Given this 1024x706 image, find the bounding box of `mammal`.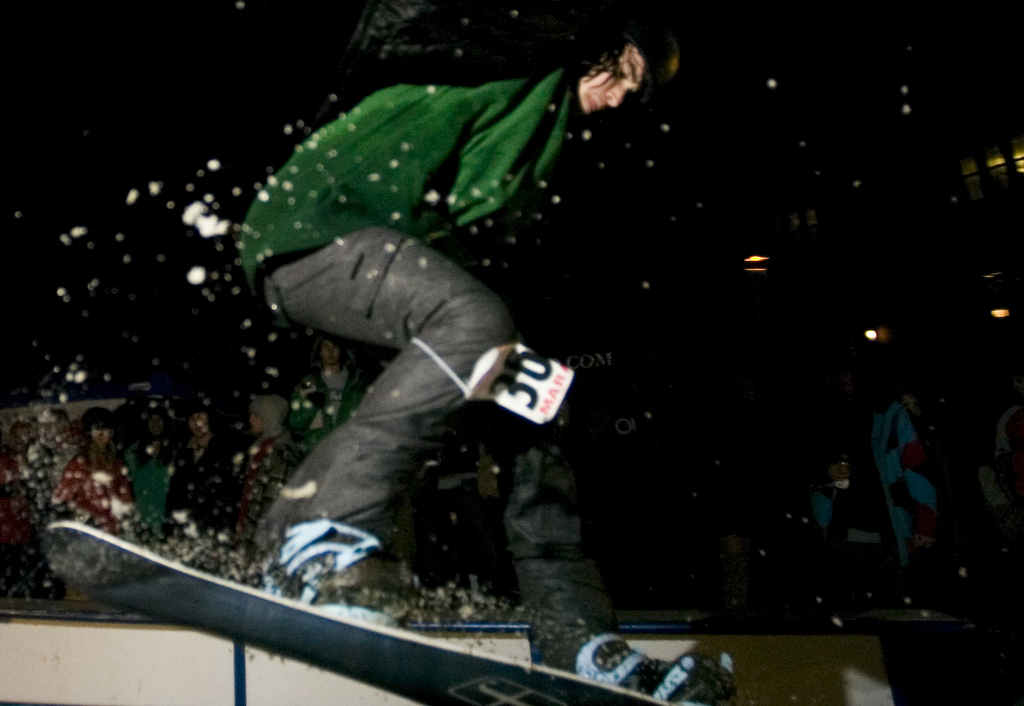
[left=993, top=391, right=1023, bottom=555].
